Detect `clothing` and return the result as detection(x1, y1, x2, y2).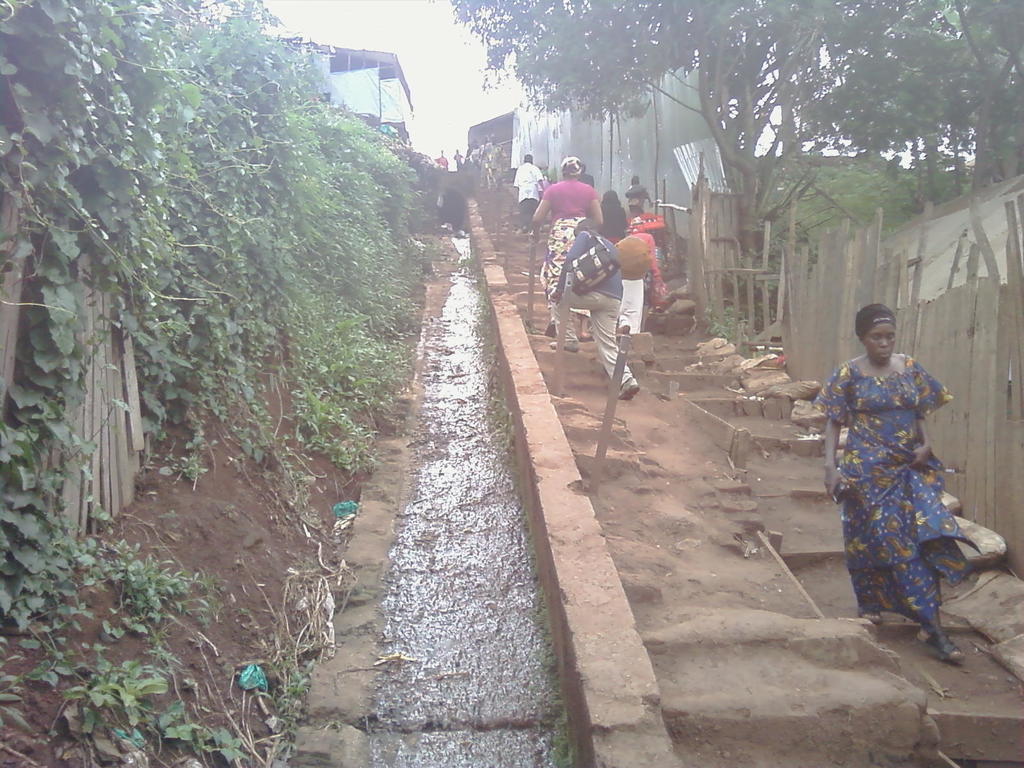
detection(511, 160, 546, 228).
